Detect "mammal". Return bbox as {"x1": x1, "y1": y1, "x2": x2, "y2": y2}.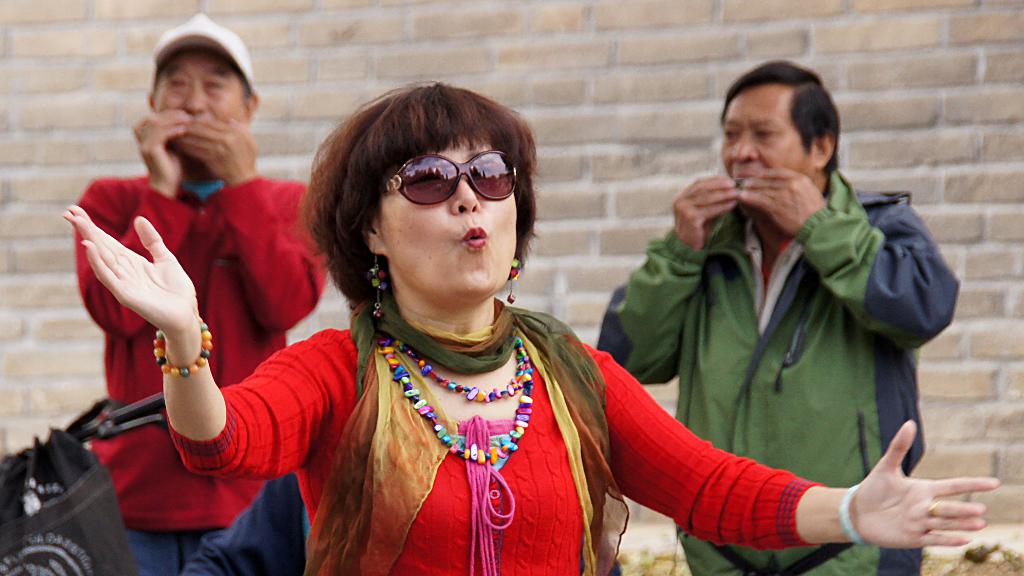
{"x1": 596, "y1": 49, "x2": 963, "y2": 575}.
